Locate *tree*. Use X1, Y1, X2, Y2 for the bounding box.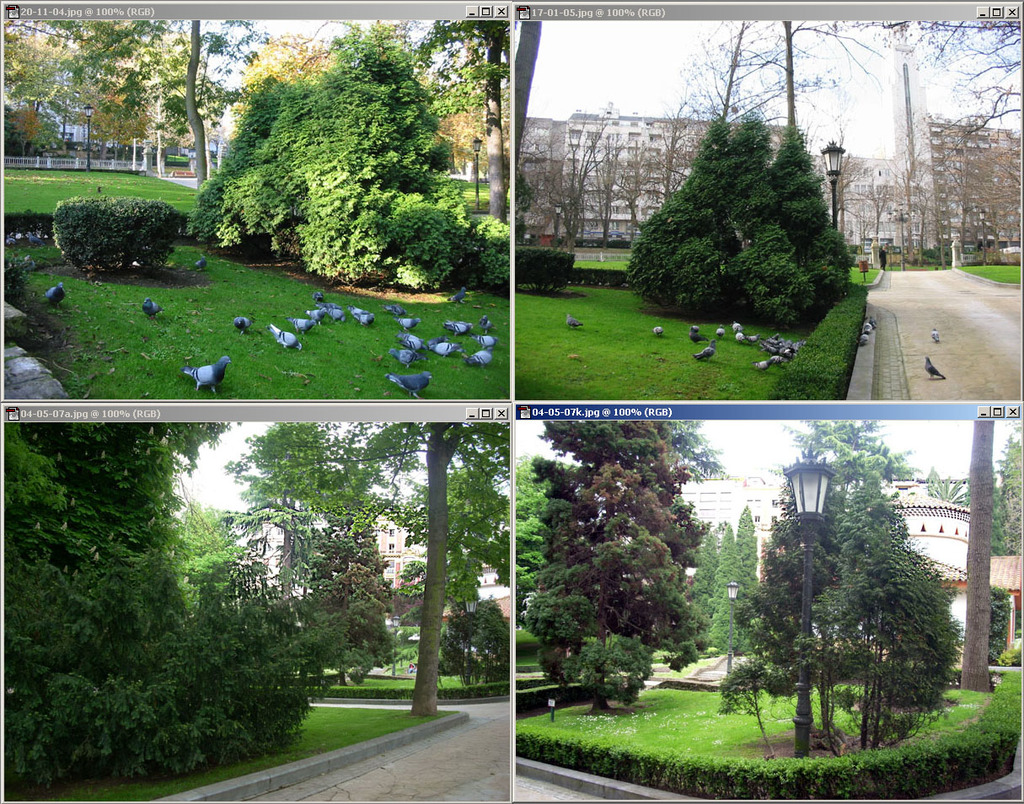
528, 405, 715, 713.
